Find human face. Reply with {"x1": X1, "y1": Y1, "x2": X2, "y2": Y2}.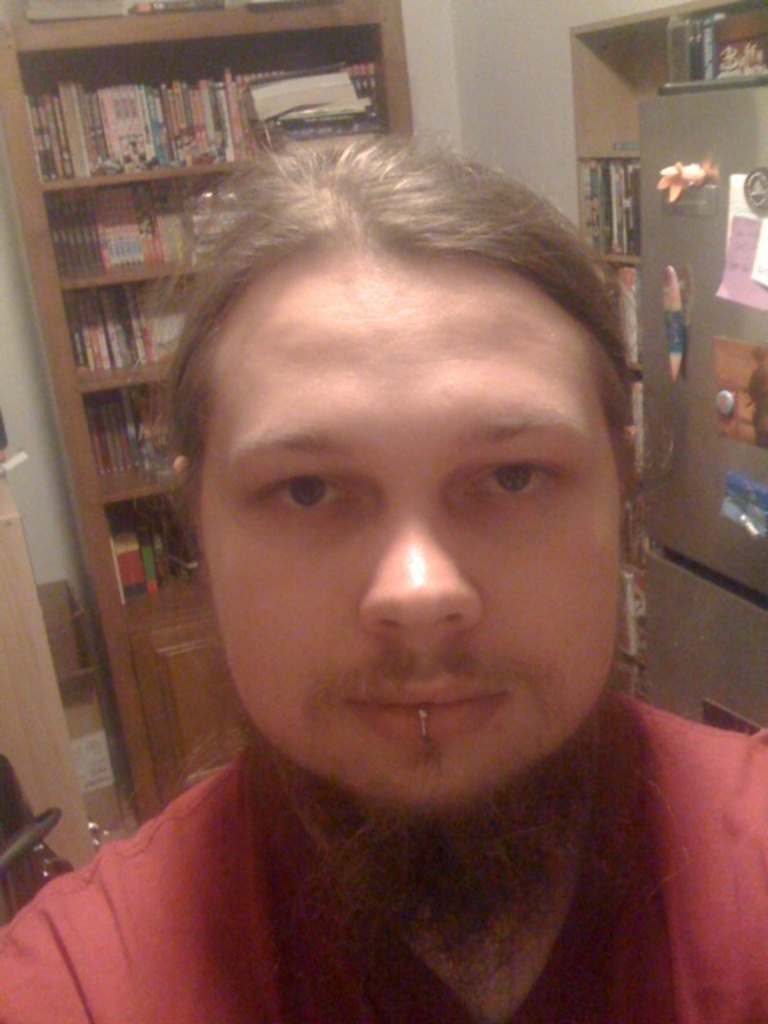
{"x1": 195, "y1": 251, "x2": 614, "y2": 802}.
